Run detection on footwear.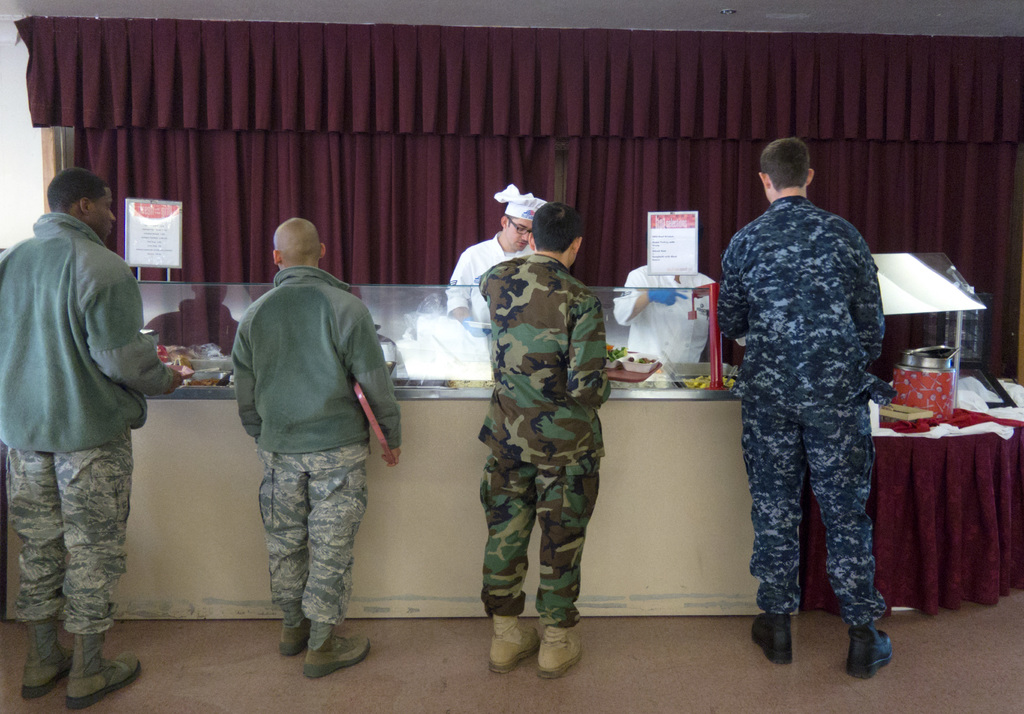
Result: (540,631,582,679).
